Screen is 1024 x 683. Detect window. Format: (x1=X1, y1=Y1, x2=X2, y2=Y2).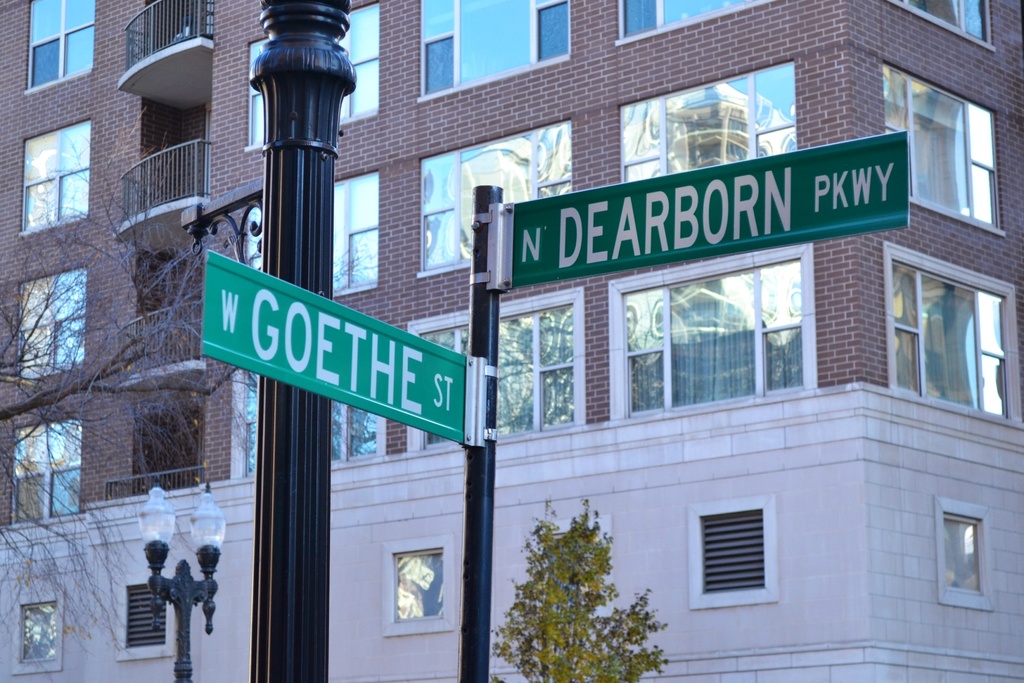
(x1=0, y1=586, x2=66, y2=682).
